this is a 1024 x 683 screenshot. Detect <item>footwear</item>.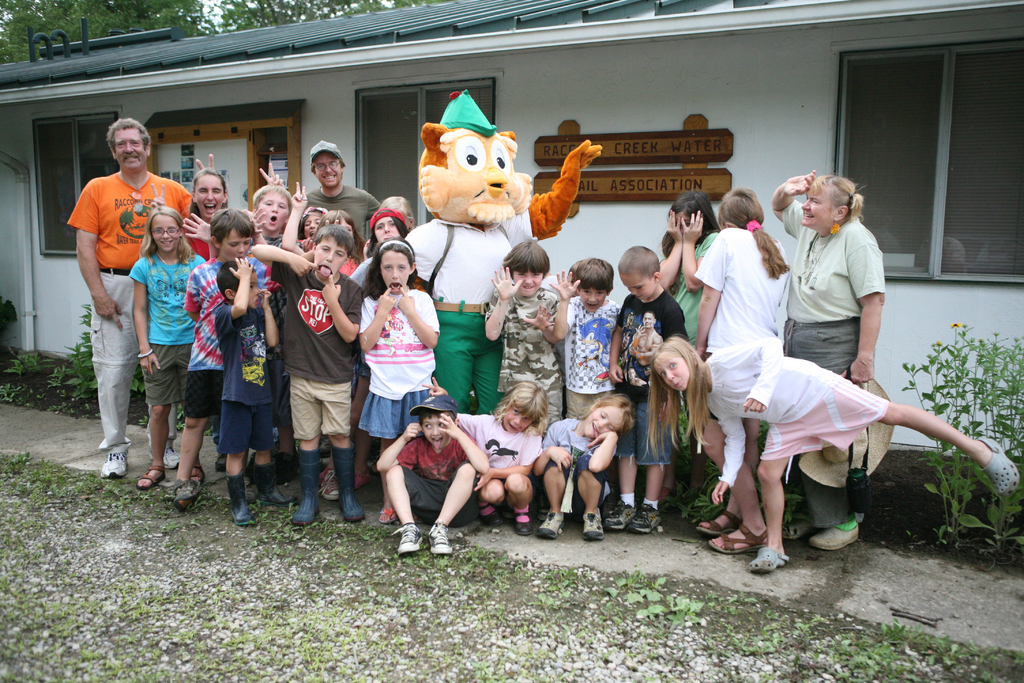
<region>579, 508, 609, 542</region>.
